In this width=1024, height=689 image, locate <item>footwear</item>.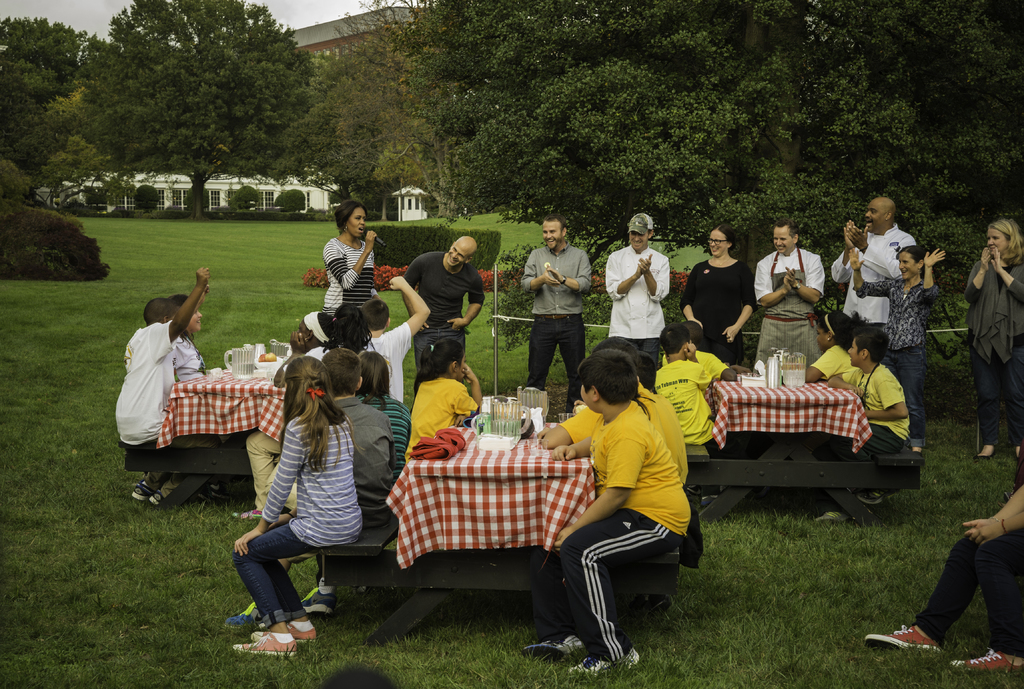
Bounding box: bbox(232, 507, 263, 524).
